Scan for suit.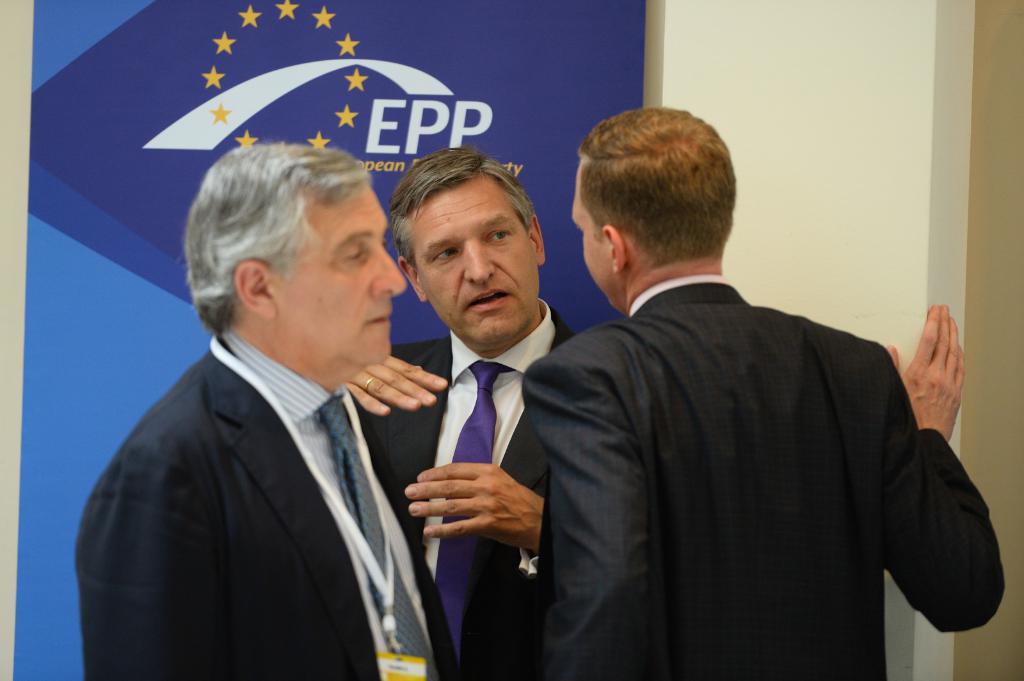
Scan result: 76:330:460:680.
